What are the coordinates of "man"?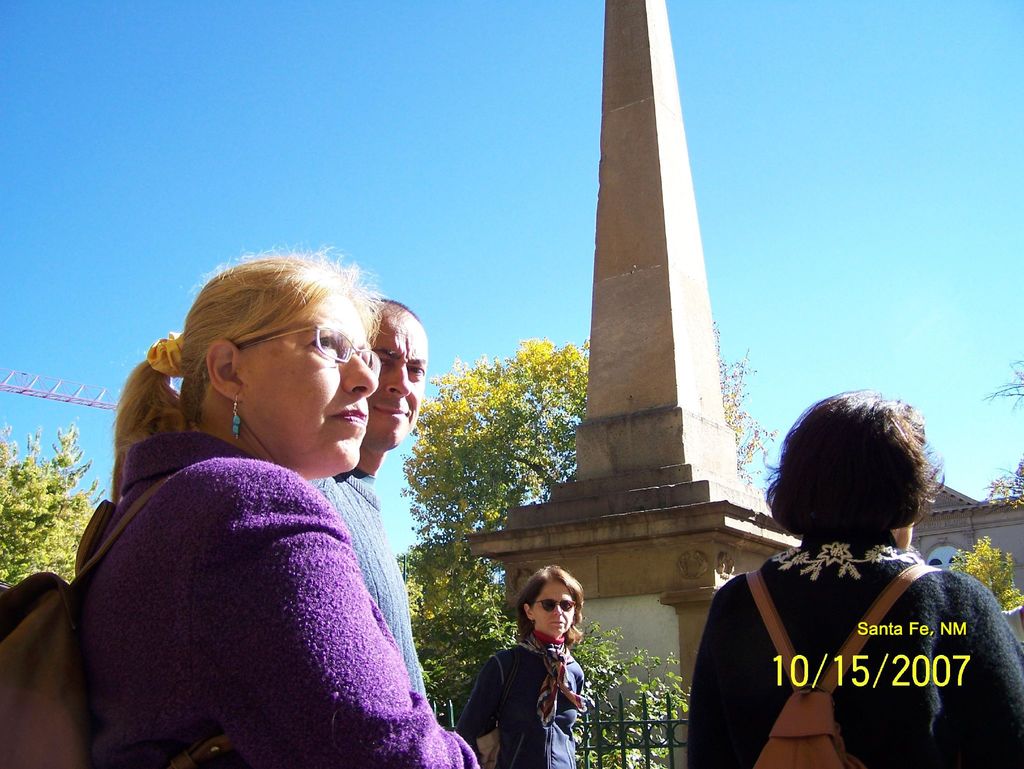
Rect(300, 292, 438, 722).
